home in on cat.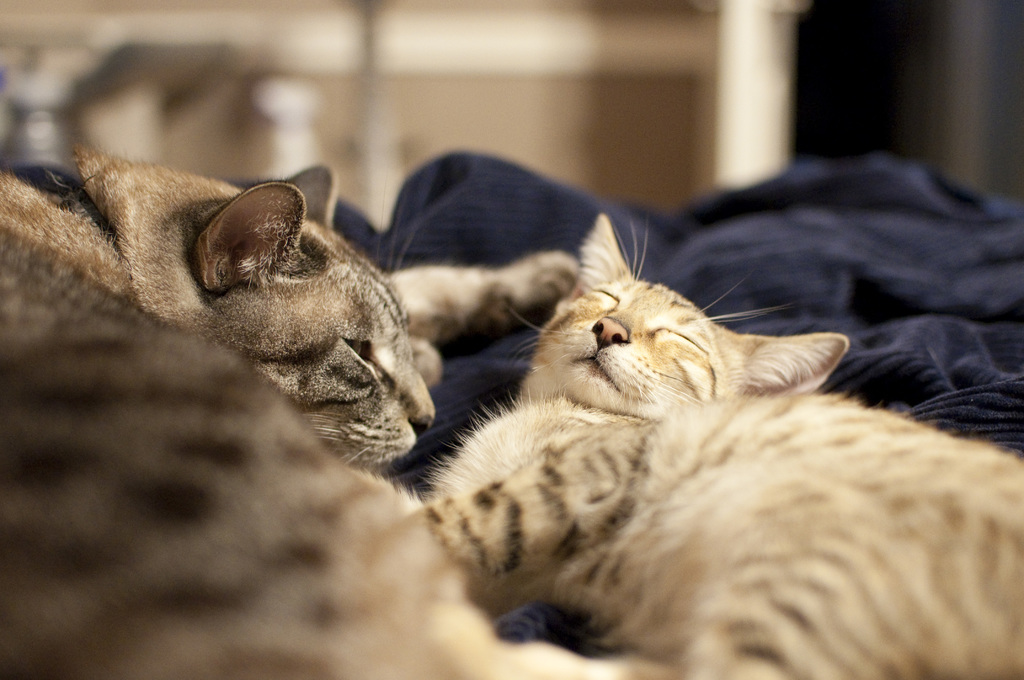
Homed in at x1=430, y1=210, x2=1023, y2=679.
